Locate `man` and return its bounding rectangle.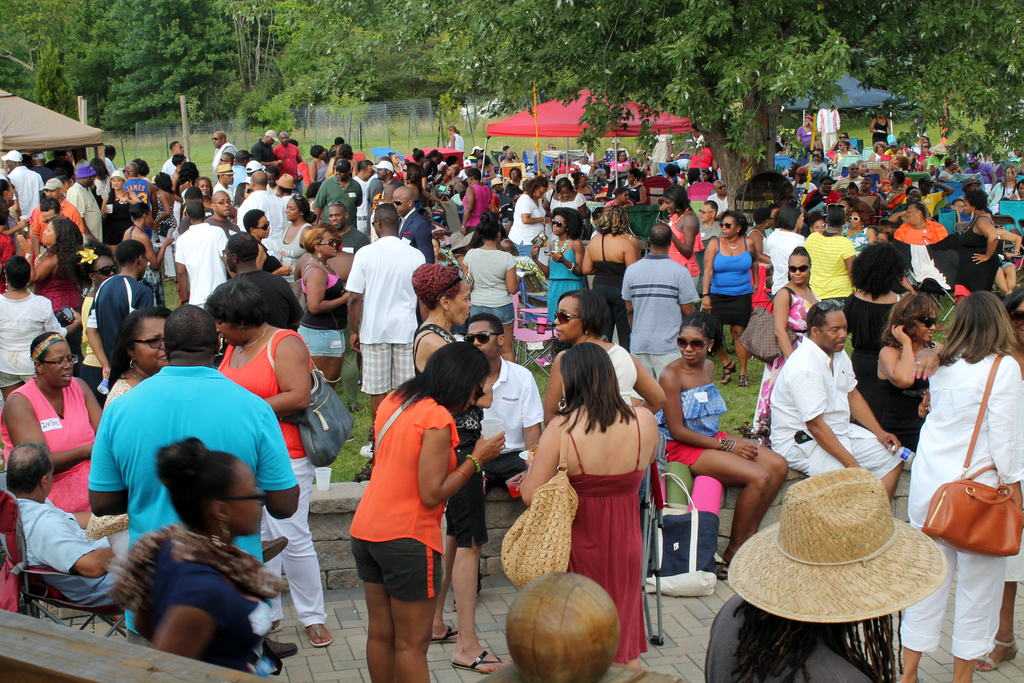
region(351, 157, 373, 235).
